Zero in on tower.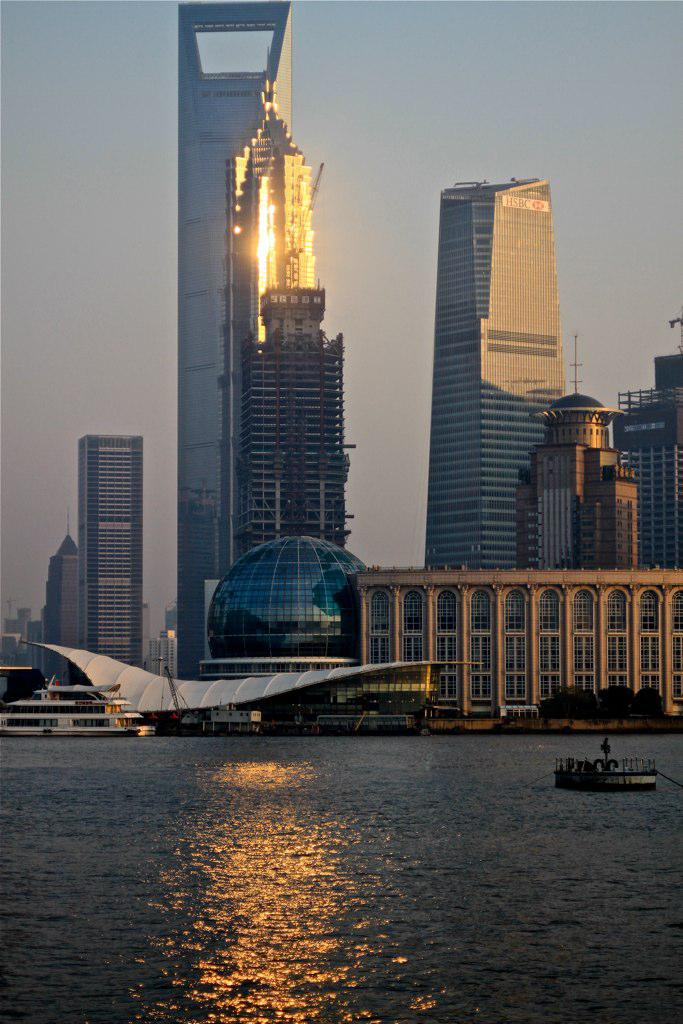
Zeroed in: [x1=614, y1=313, x2=682, y2=578].
